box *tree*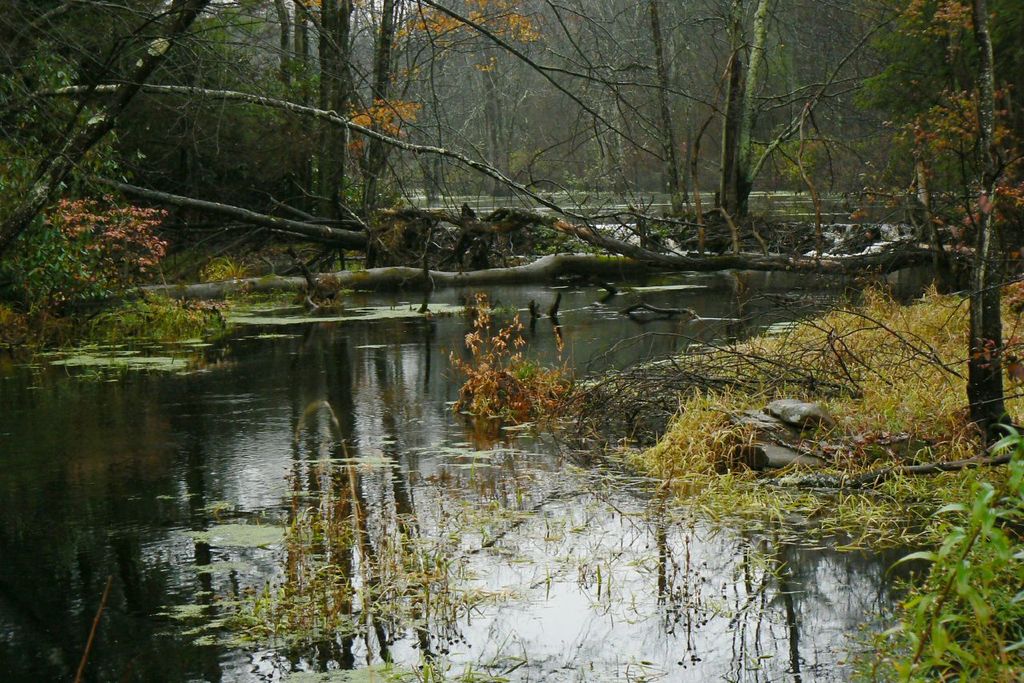
locate(282, 0, 317, 190)
